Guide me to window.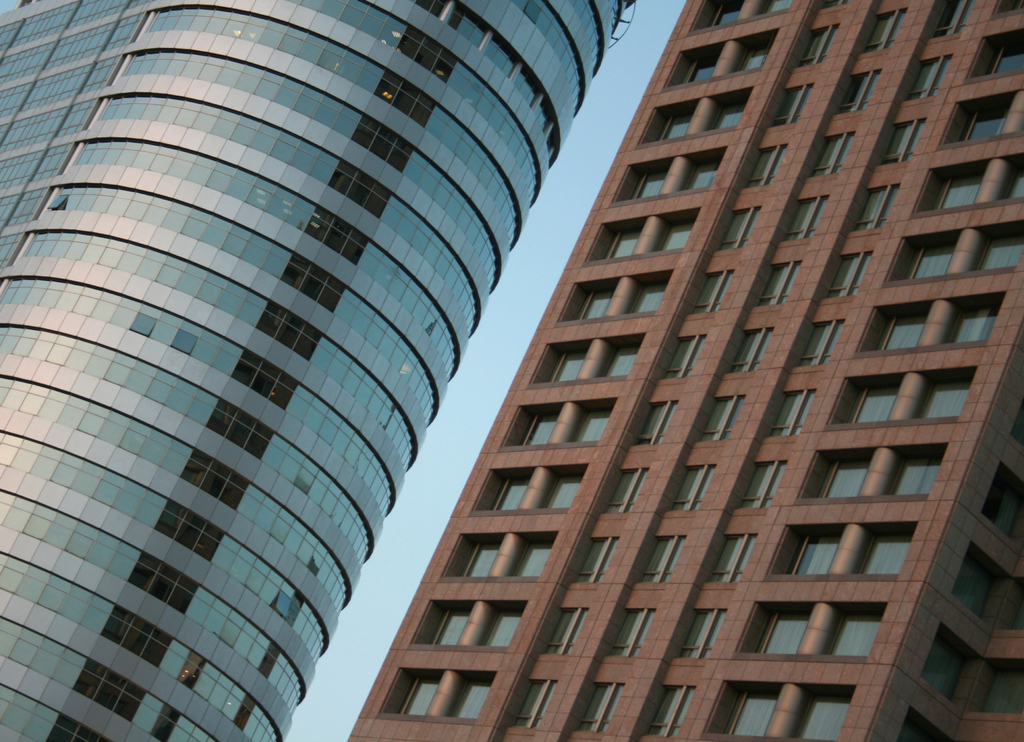
Guidance: pyautogui.locateOnScreen(828, 606, 884, 656).
